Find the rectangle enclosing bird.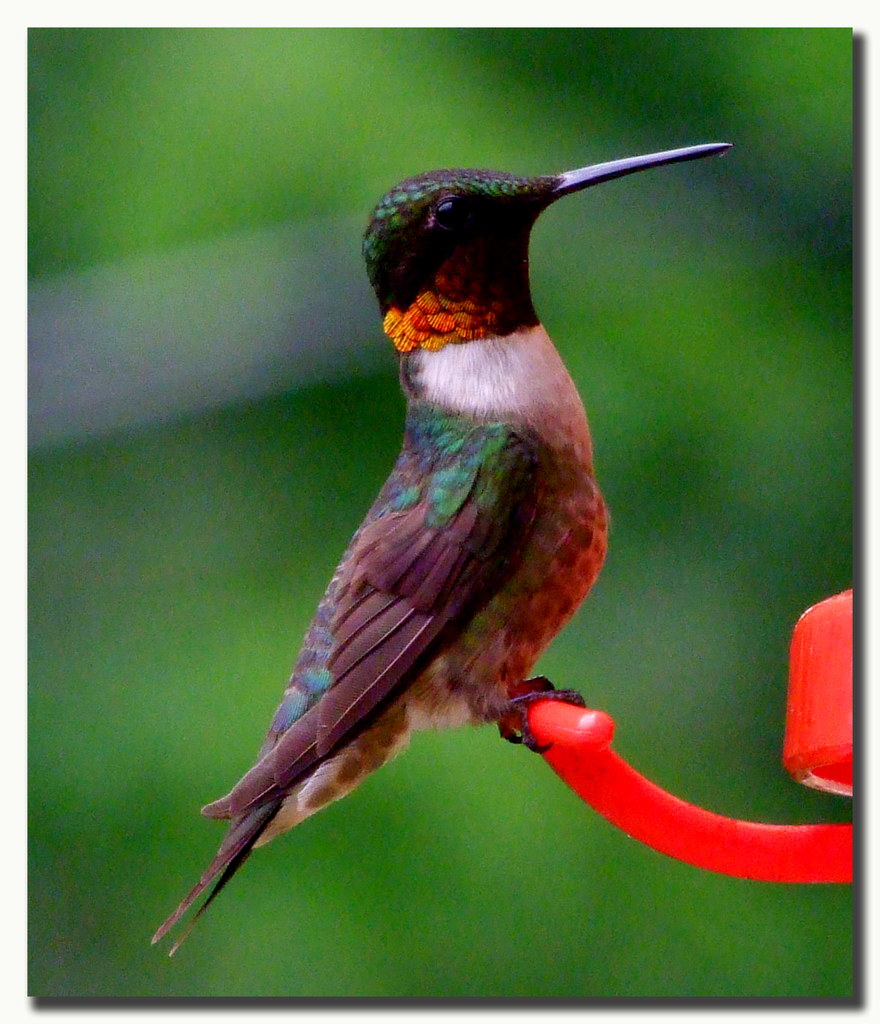
(x1=150, y1=100, x2=748, y2=975).
